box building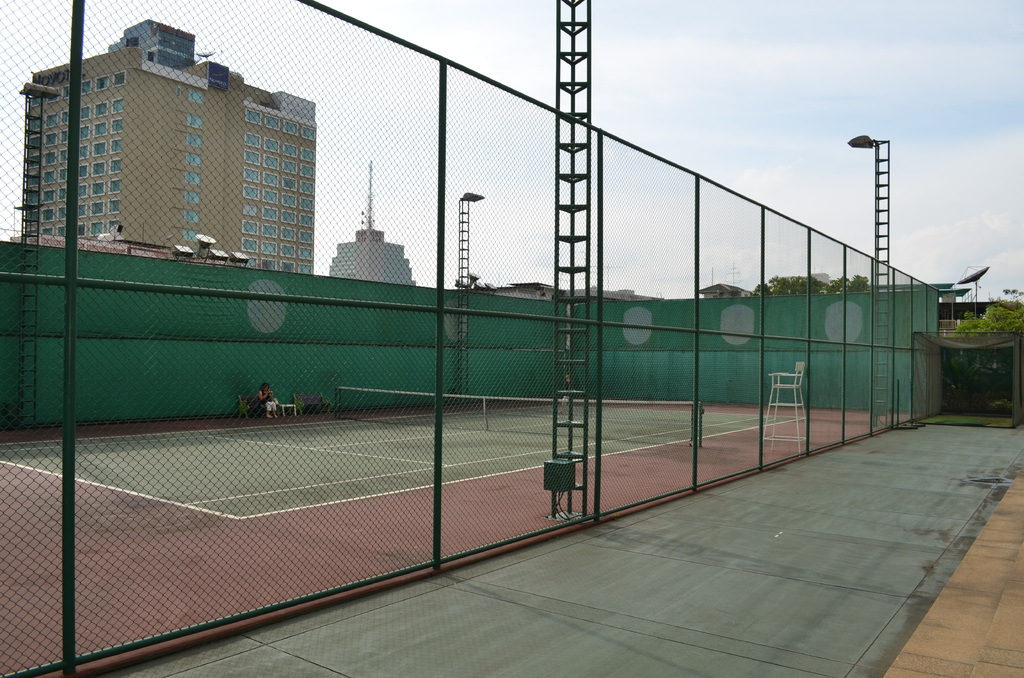
19,13,314,273
